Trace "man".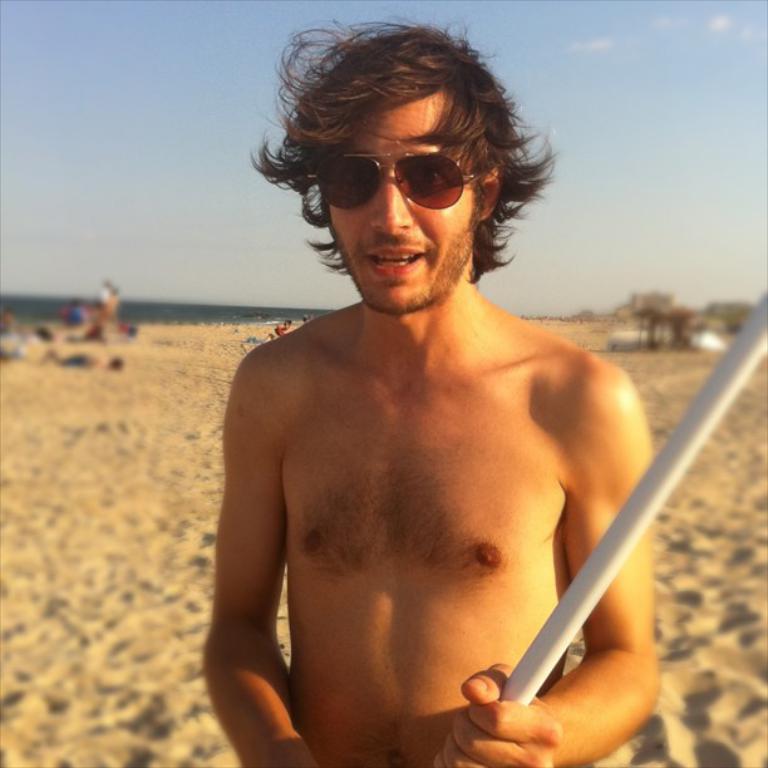
Traced to <box>205,18,660,767</box>.
